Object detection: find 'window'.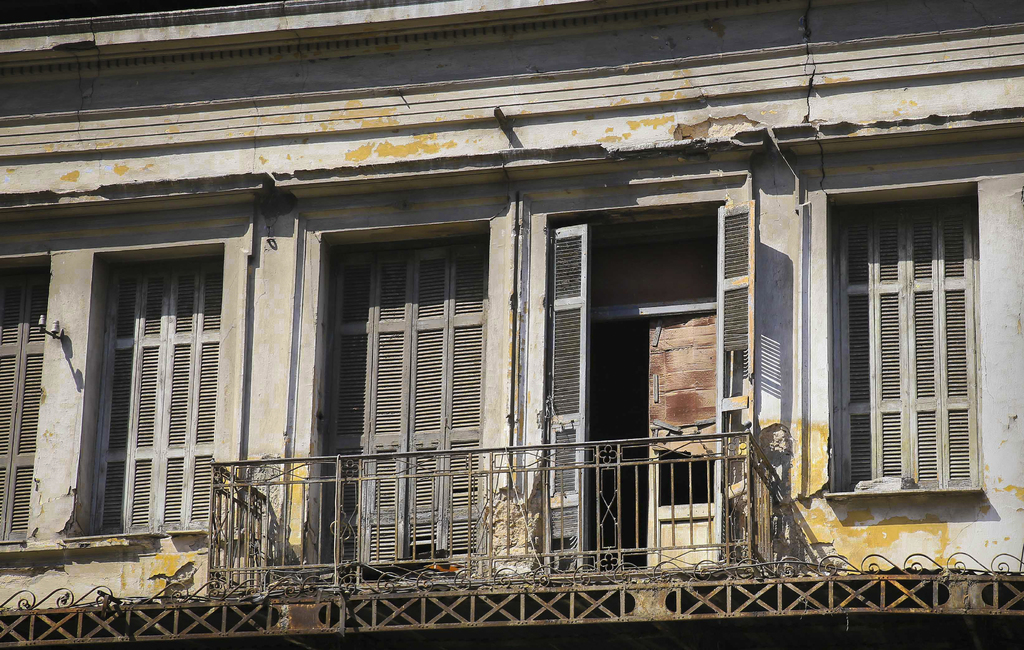
left=819, top=165, right=991, bottom=531.
